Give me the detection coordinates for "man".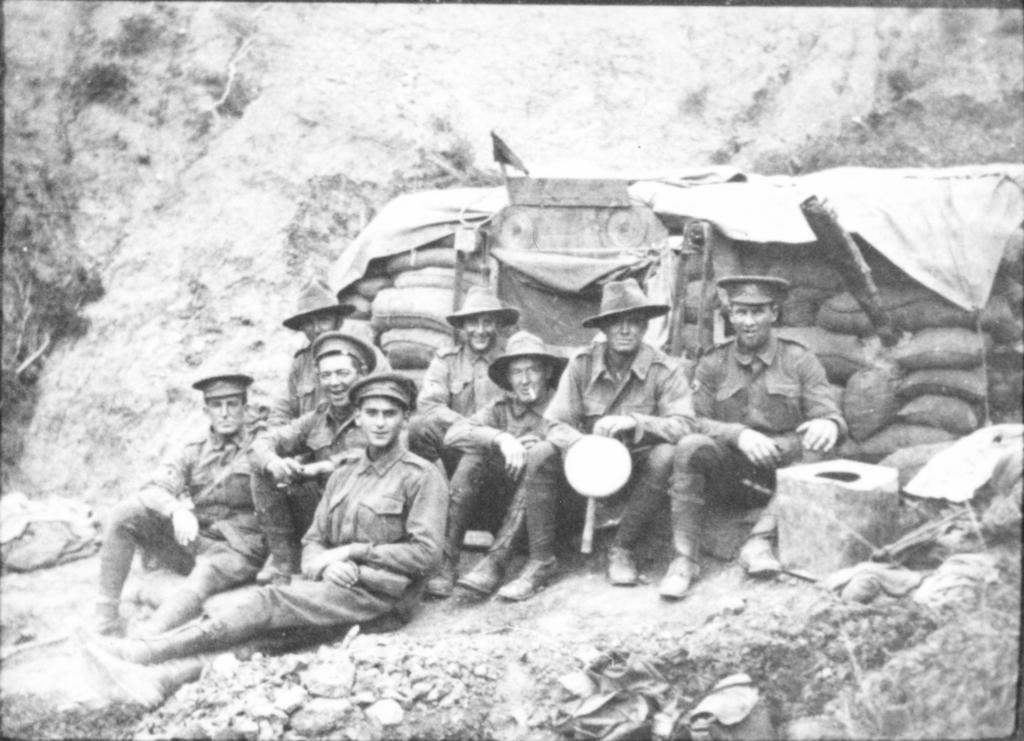
BBox(497, 276, 692, 606).
